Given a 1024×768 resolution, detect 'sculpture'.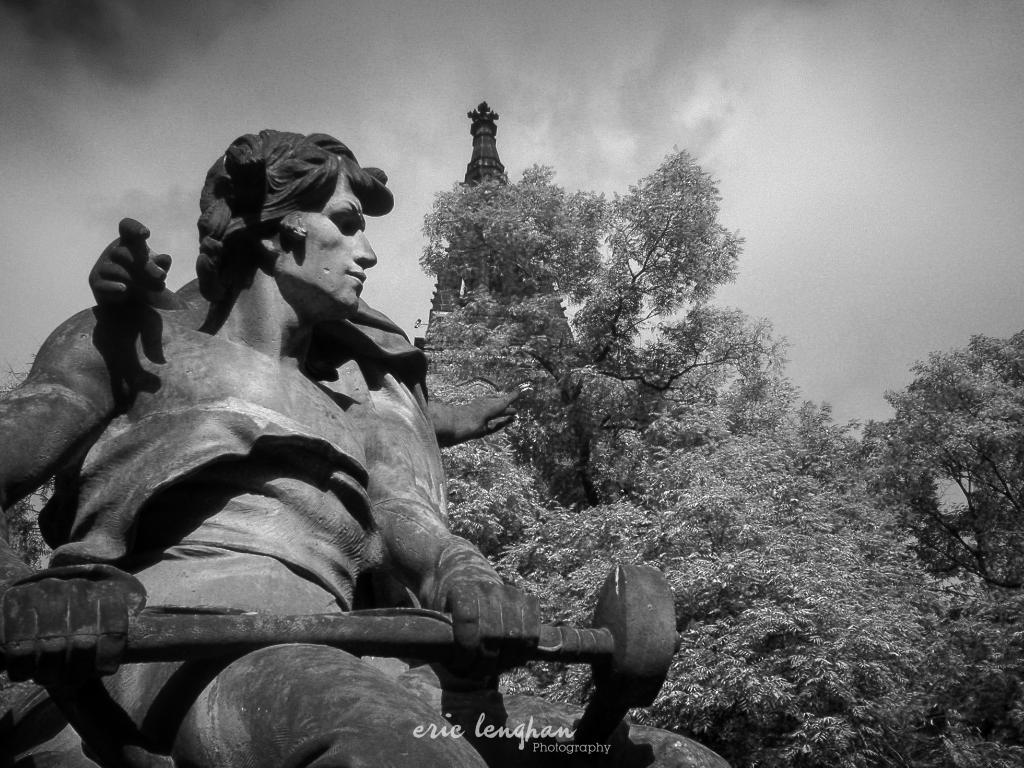
<region>67, 157, 668, 744</region>.
